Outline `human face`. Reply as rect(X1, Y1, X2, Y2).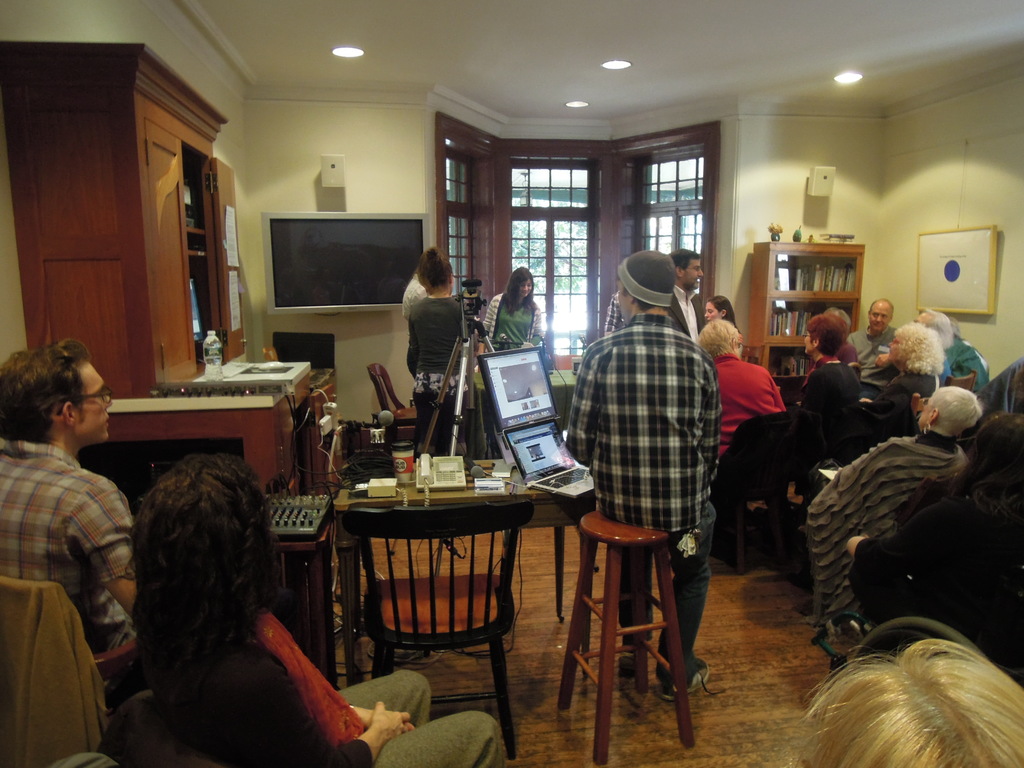
rect(74, 364, 113, 440).
